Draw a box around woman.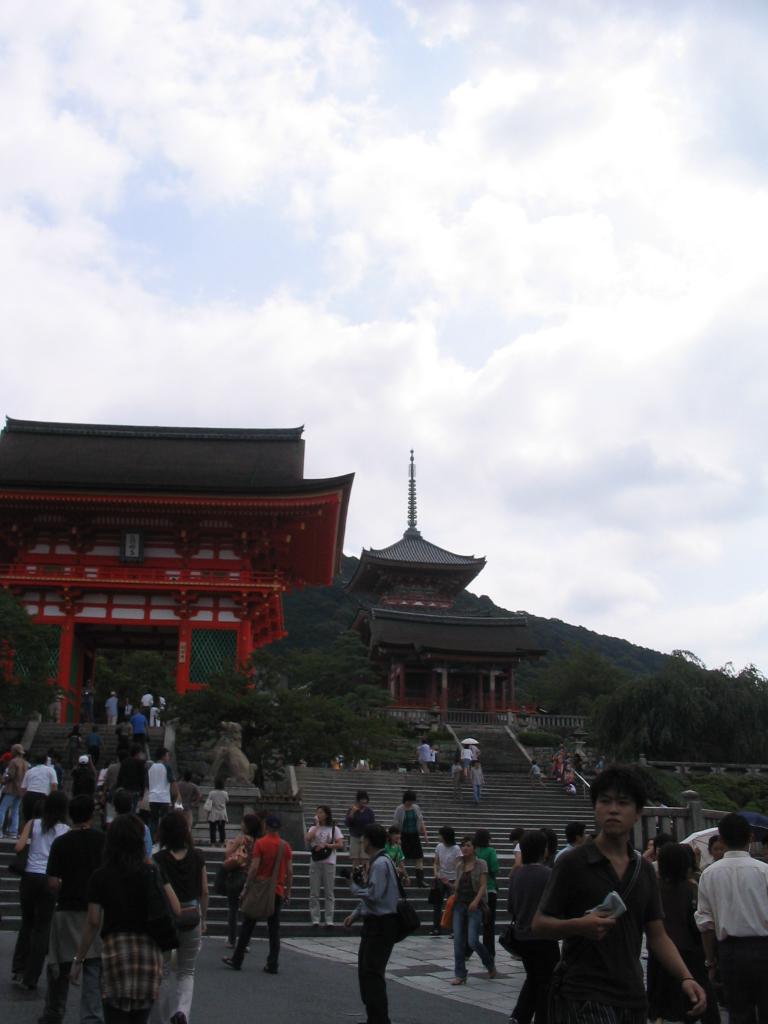
[left=305, top=804, right=345, bottom=921].
